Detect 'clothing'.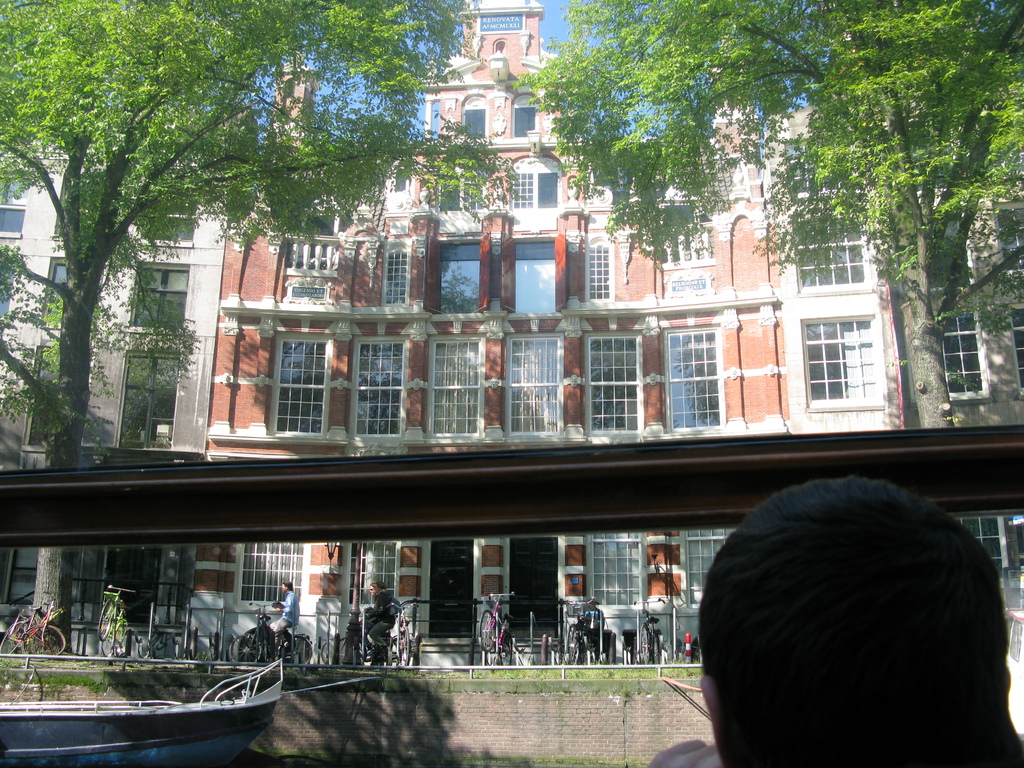
Detected at <bbox>364, 582, 394, 668</bbox>.
